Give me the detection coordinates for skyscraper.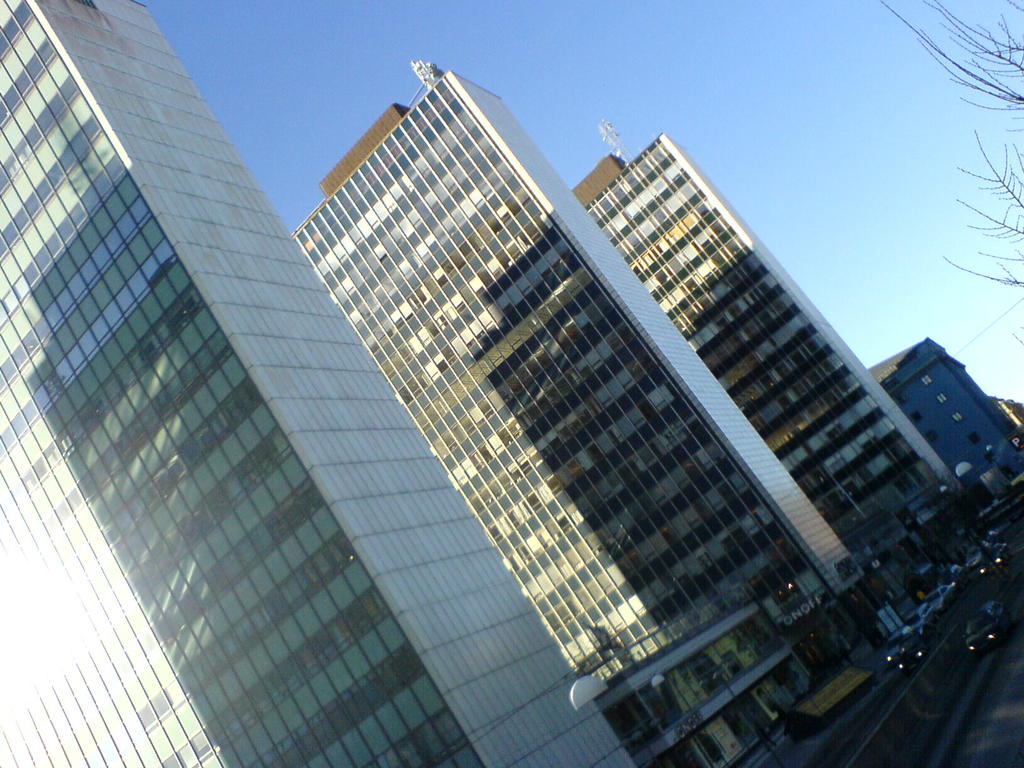
[x1=570, y1=120, x2=968, y2=580].
